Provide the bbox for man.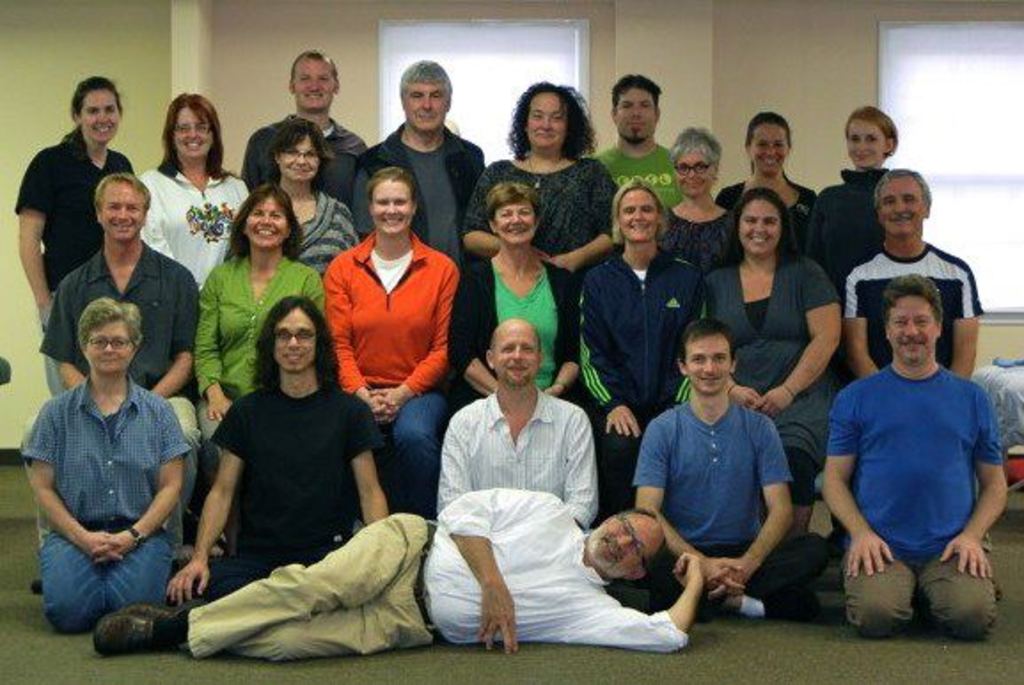
(435,319,596,534).
